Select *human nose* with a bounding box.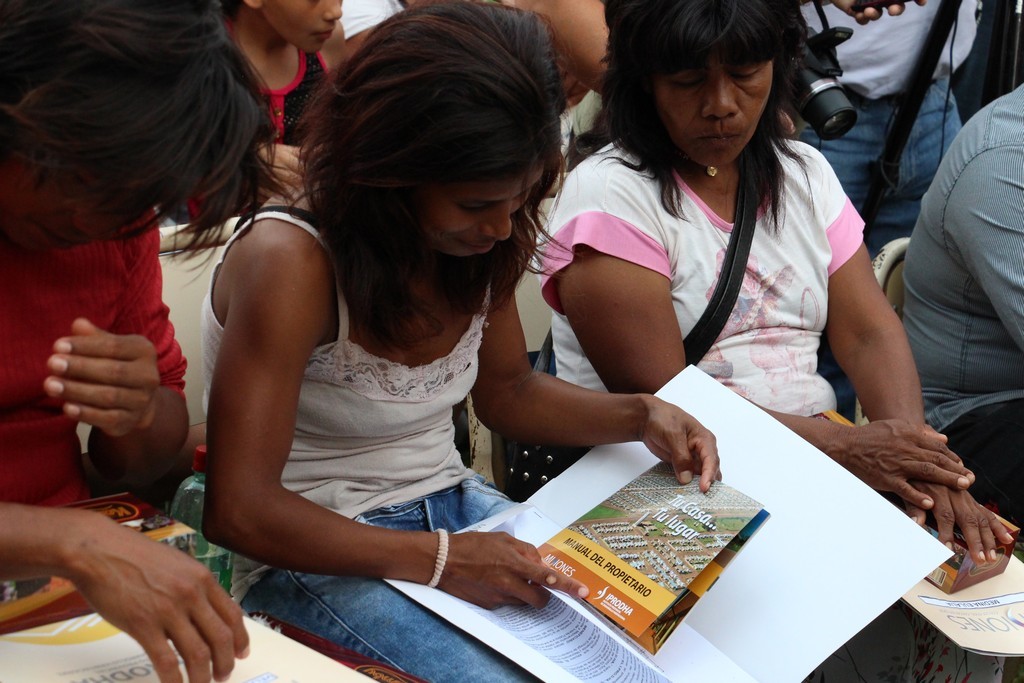
detection(323, 0, 344, 23).
